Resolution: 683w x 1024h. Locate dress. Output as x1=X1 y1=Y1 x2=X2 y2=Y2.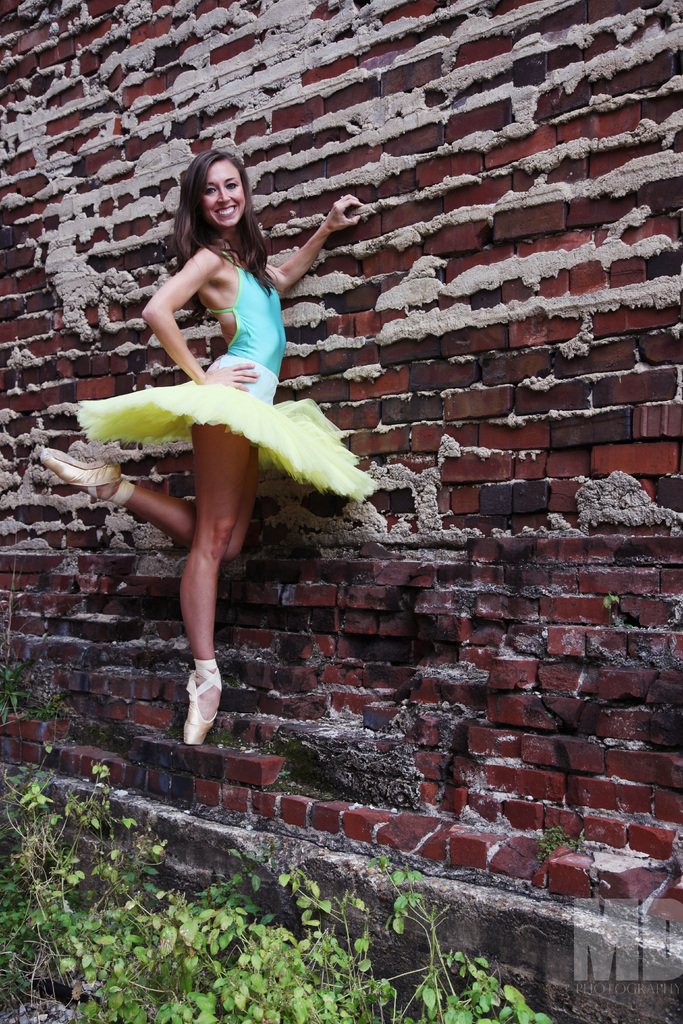
x1=72 y1=253 x2=377 y2=508.
